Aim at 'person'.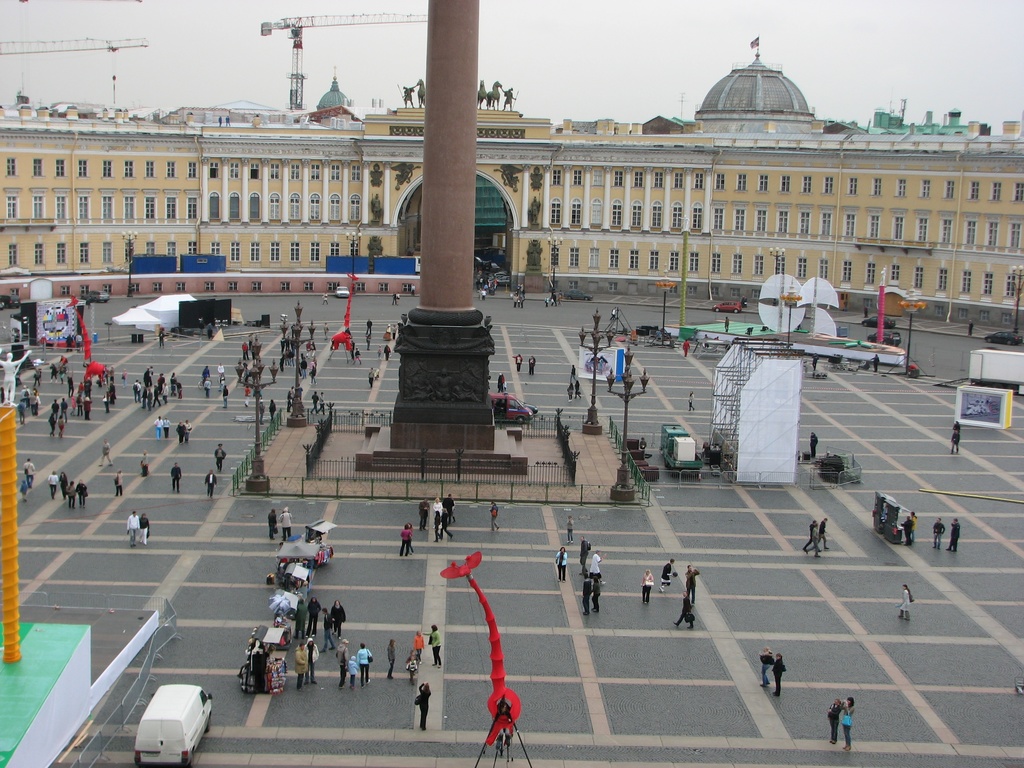
Aimed at region(420, 495, 433, 523).
